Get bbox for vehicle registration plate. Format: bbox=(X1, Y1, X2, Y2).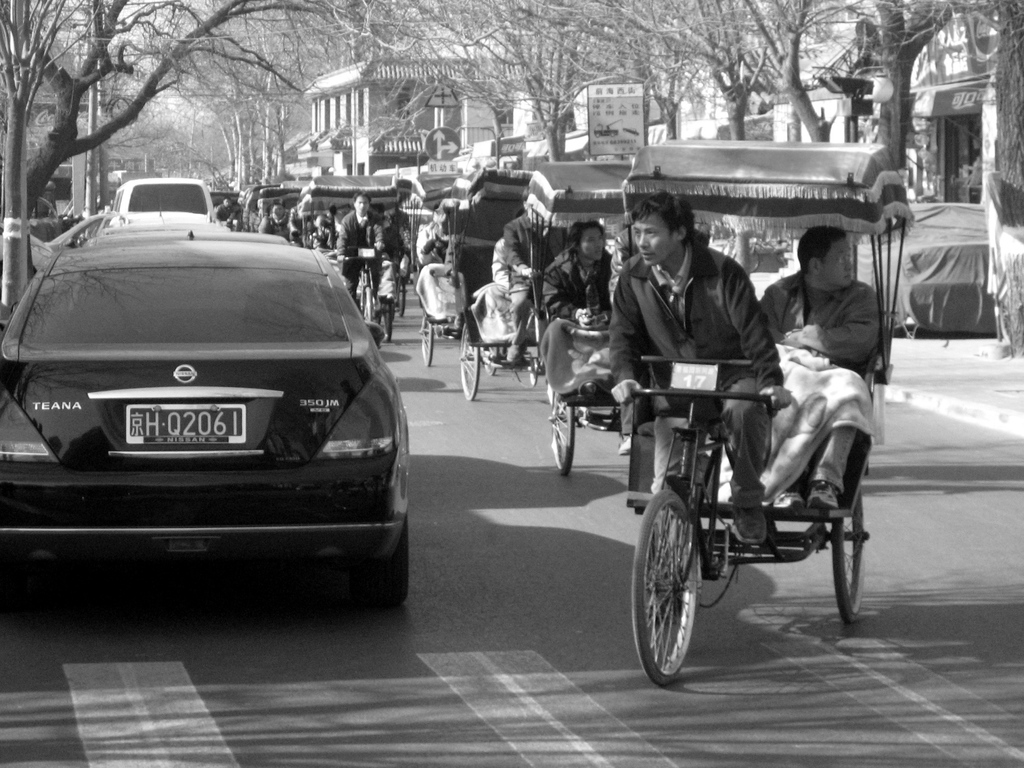
bbox=(114, 388, 249, 460).
